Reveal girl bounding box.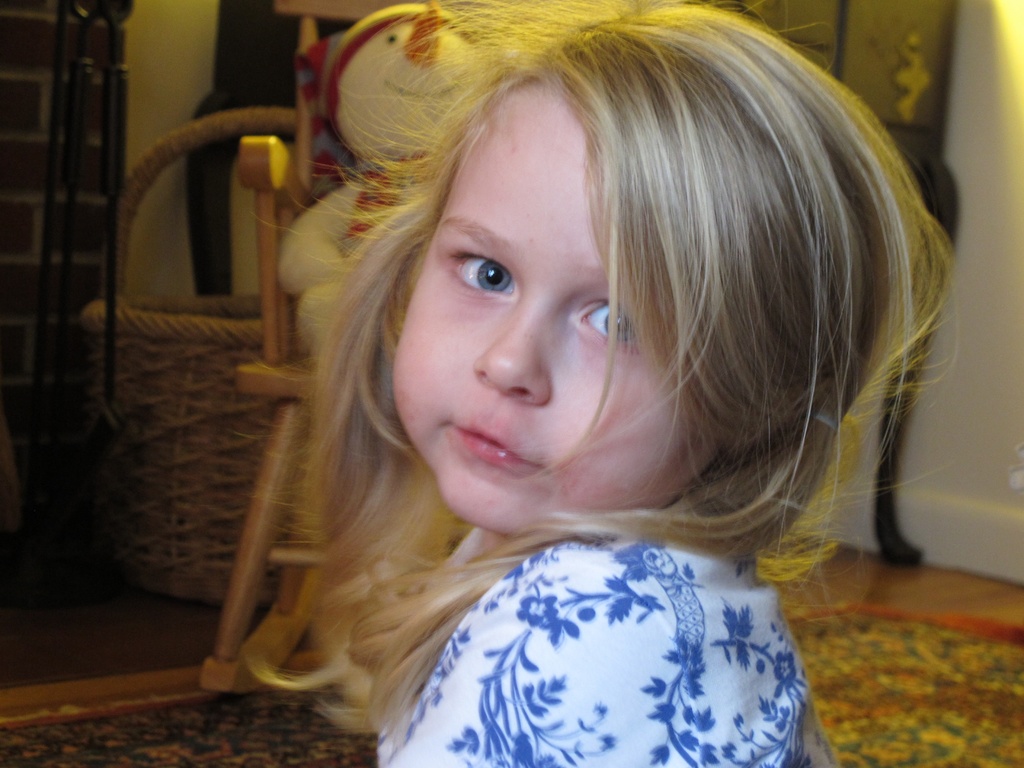
Revealed: <bbox>237, 0, 964, 767</bbox>.
